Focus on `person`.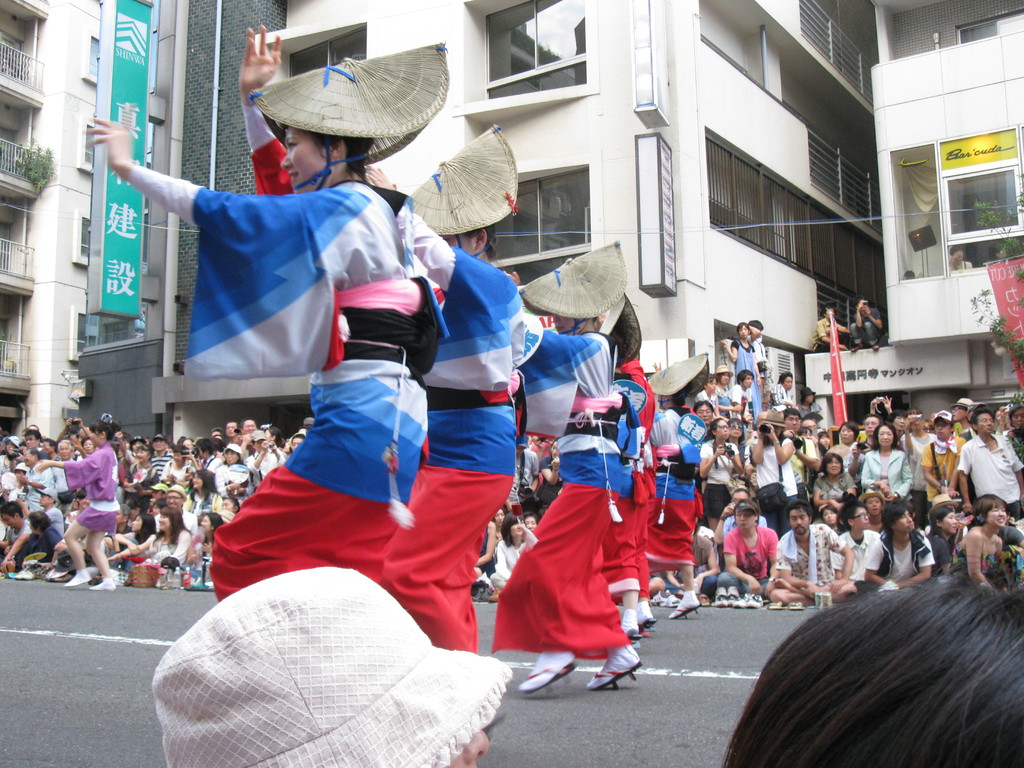
Focused at <region>141, 558, 514, 767</region>.
